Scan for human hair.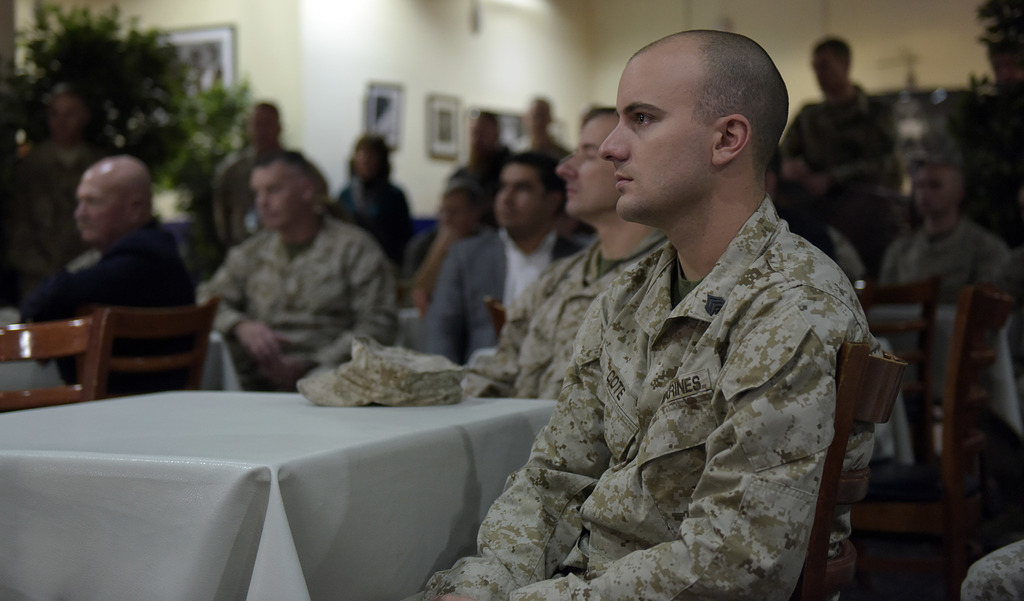
Scan result: pyautogui.locateOnScreen(256, 148, 311, 184).
